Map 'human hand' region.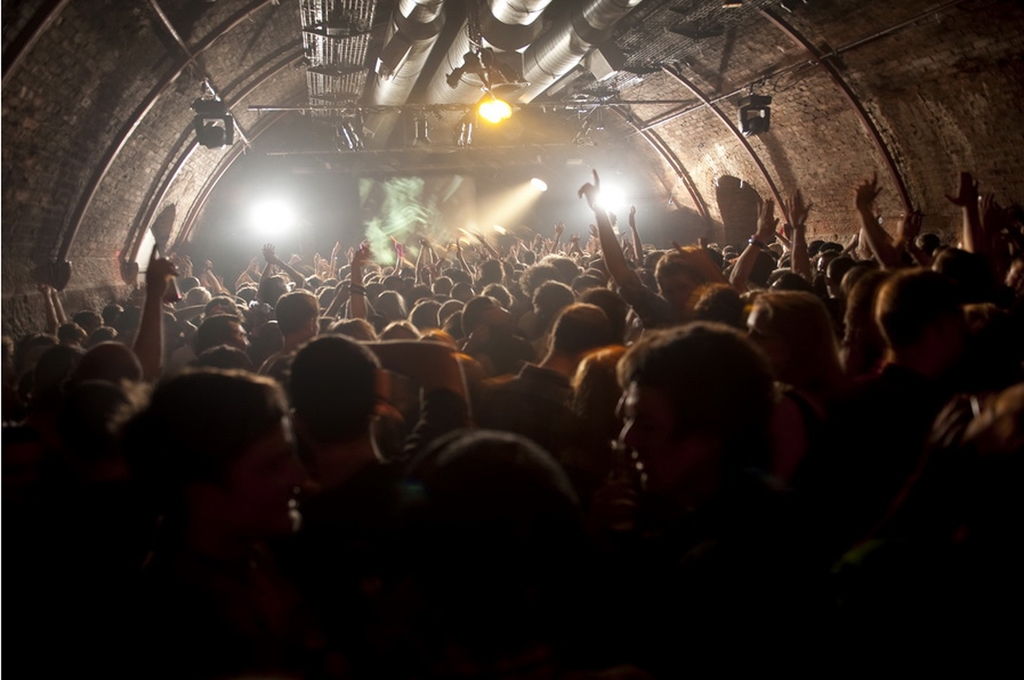
Mapped to BBox(941, 169, 981, 213).
